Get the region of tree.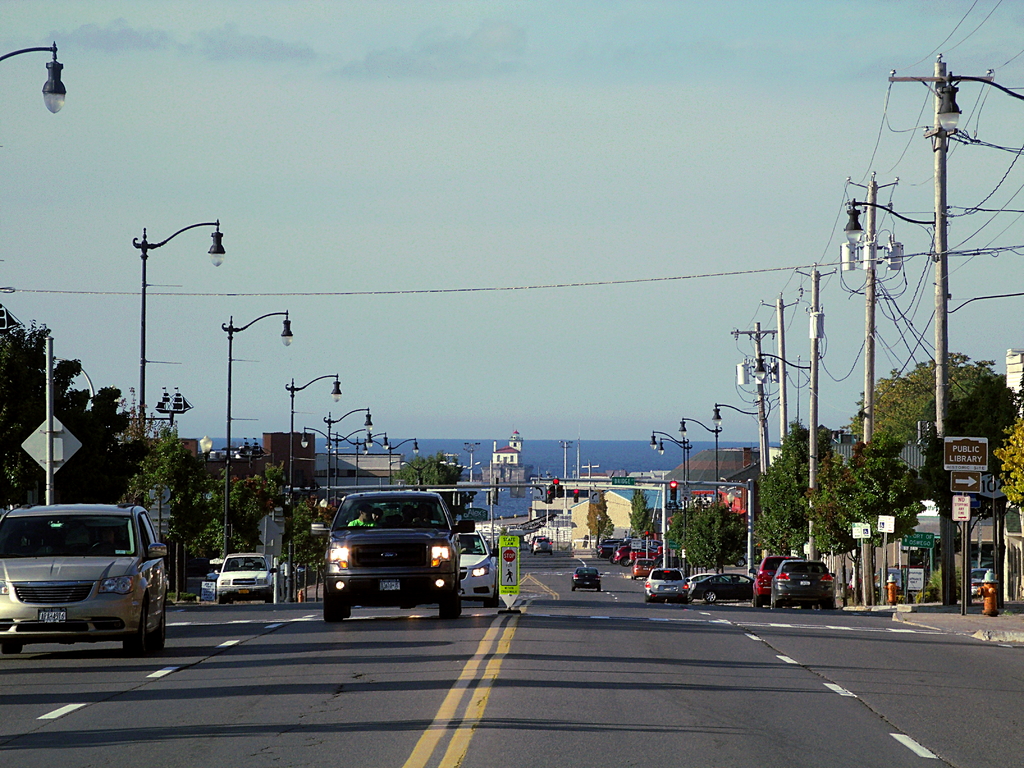
[988,397,1023,512].
